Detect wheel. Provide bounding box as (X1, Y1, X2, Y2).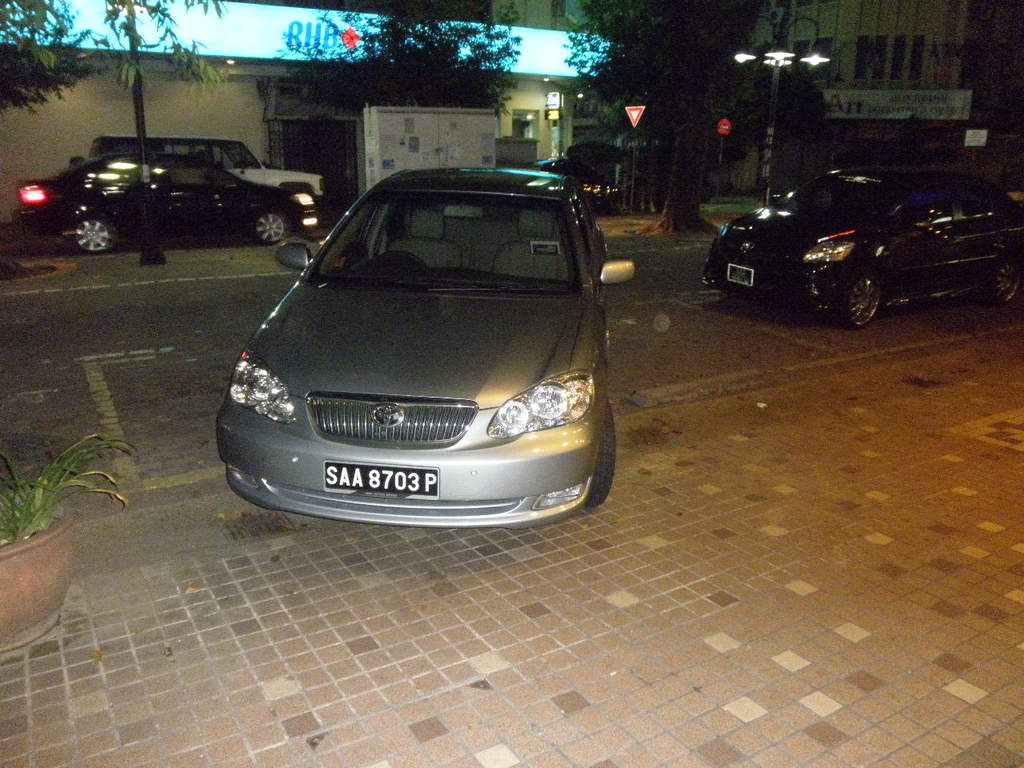
(843, 279, 882, 321).
